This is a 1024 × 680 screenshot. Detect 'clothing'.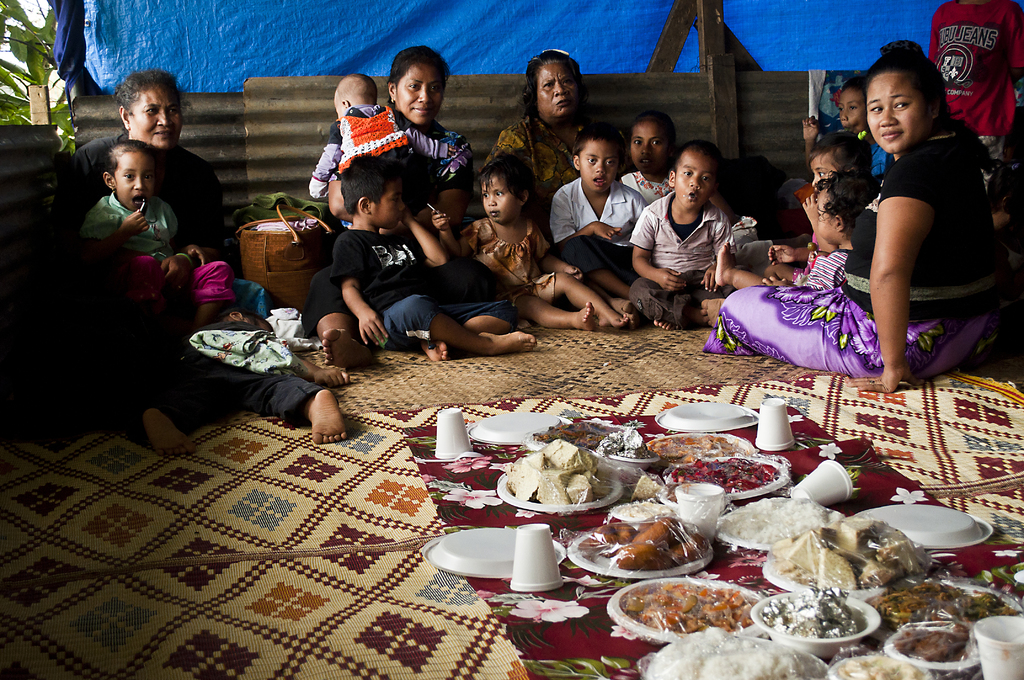
box=[78, 189, 184, 259].
